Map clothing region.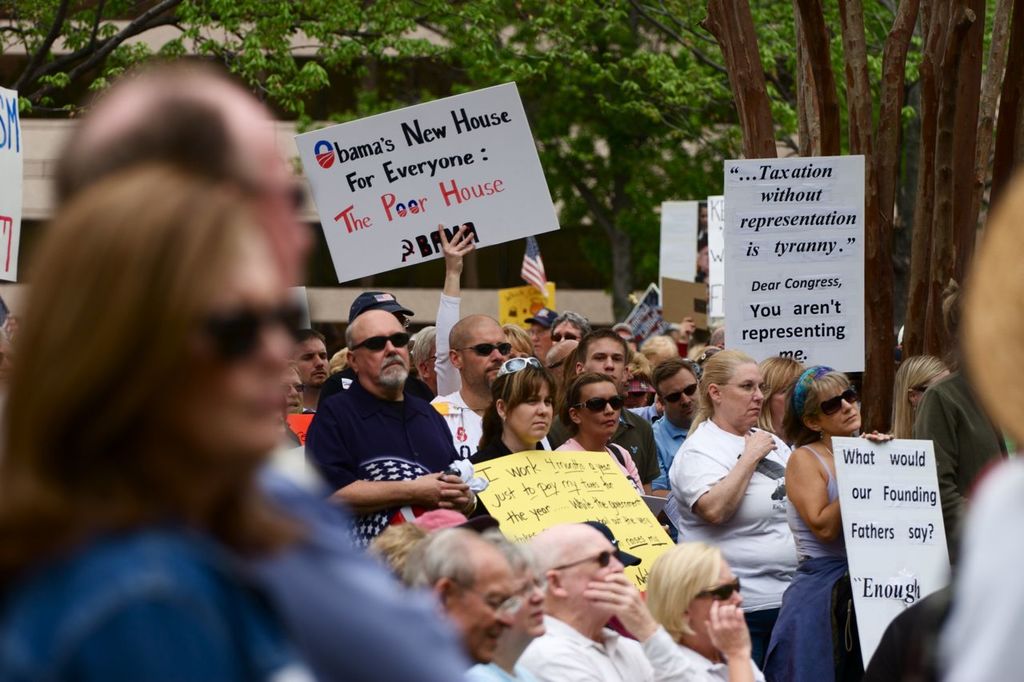
Mapped to bbox(551, 431, 645, 497).
